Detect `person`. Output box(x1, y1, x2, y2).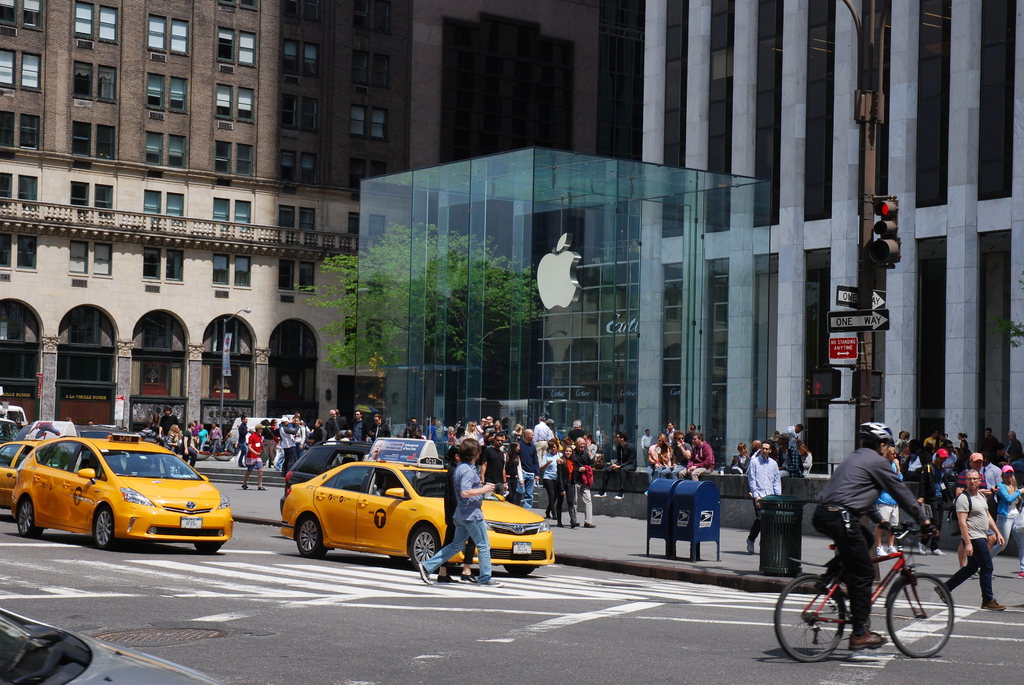
box(337, 404, 361, 441).
